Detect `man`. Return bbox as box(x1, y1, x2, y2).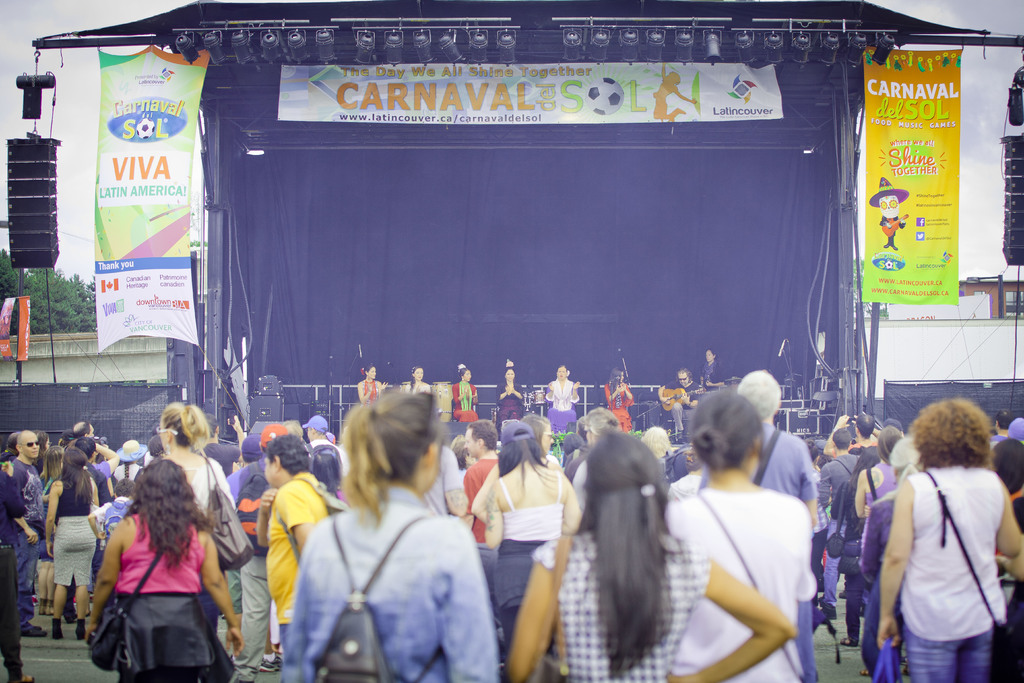
box(689, 336, 729, 414).
